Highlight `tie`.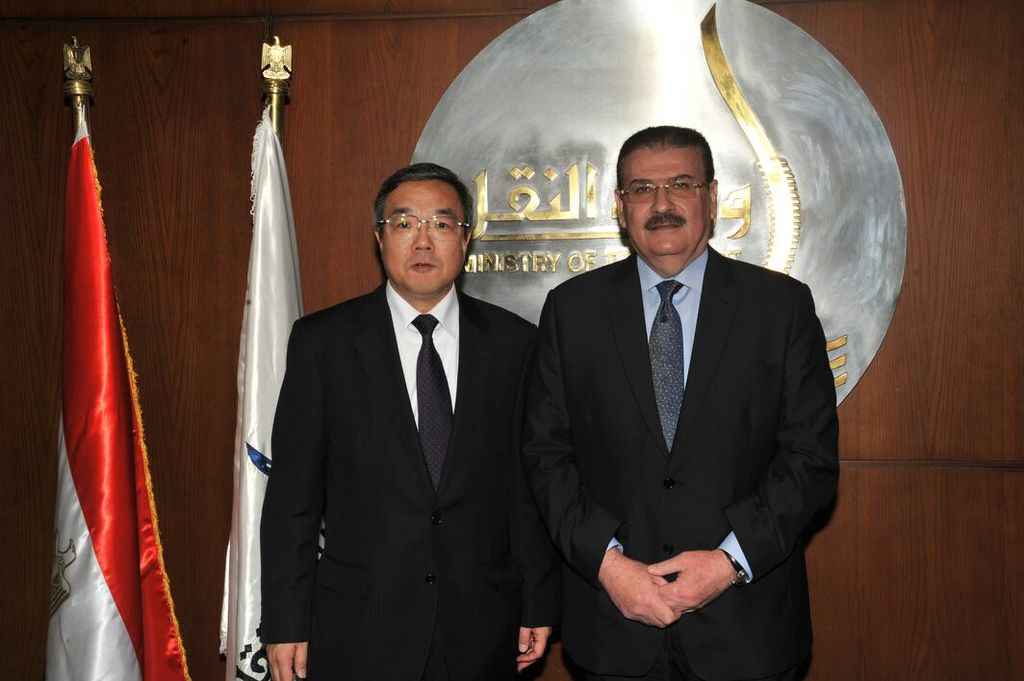
Highlighted region: locate(647, 281, 686, 453).
